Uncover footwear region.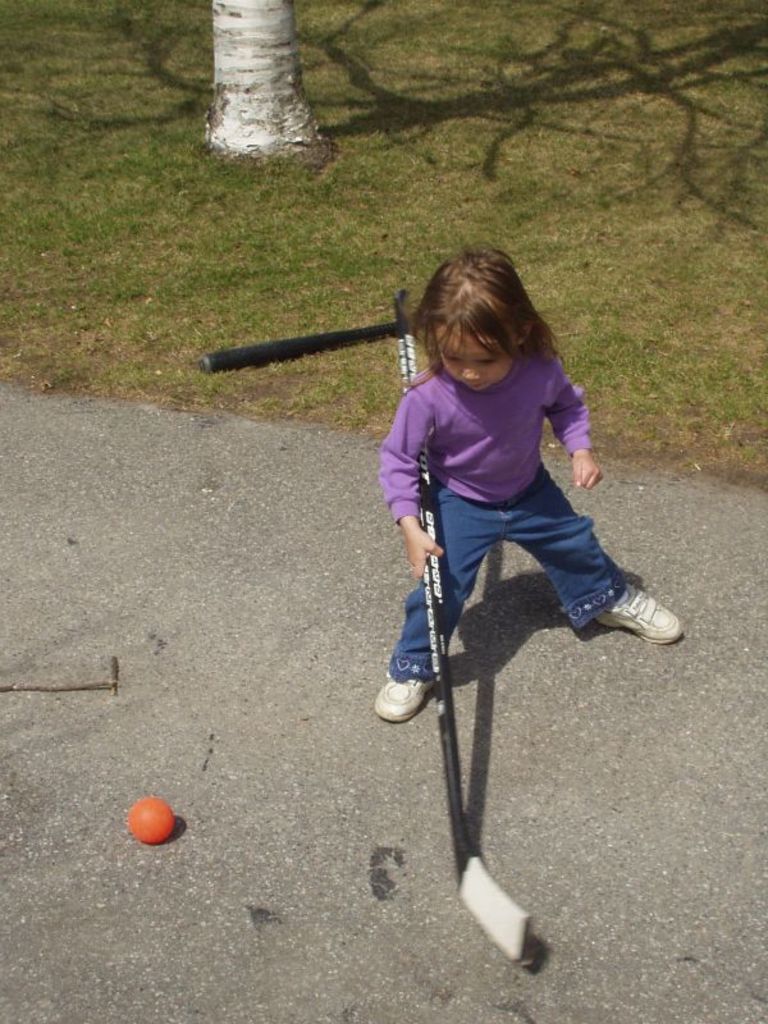
Uncovered: bbox(580, 563, 681, 658).
